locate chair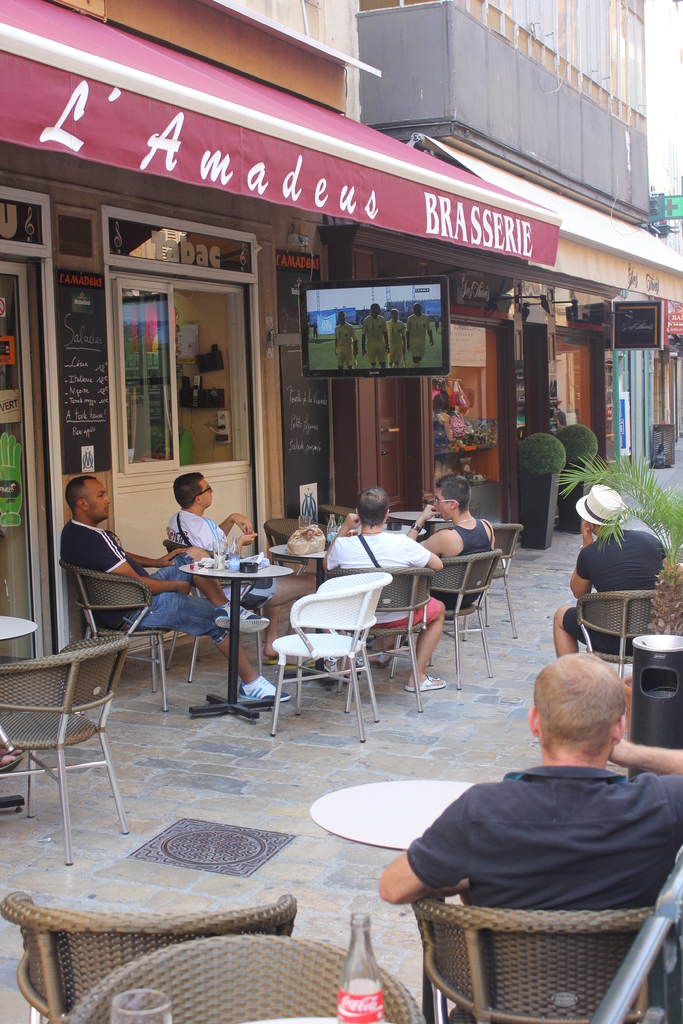
575/590/666/686
